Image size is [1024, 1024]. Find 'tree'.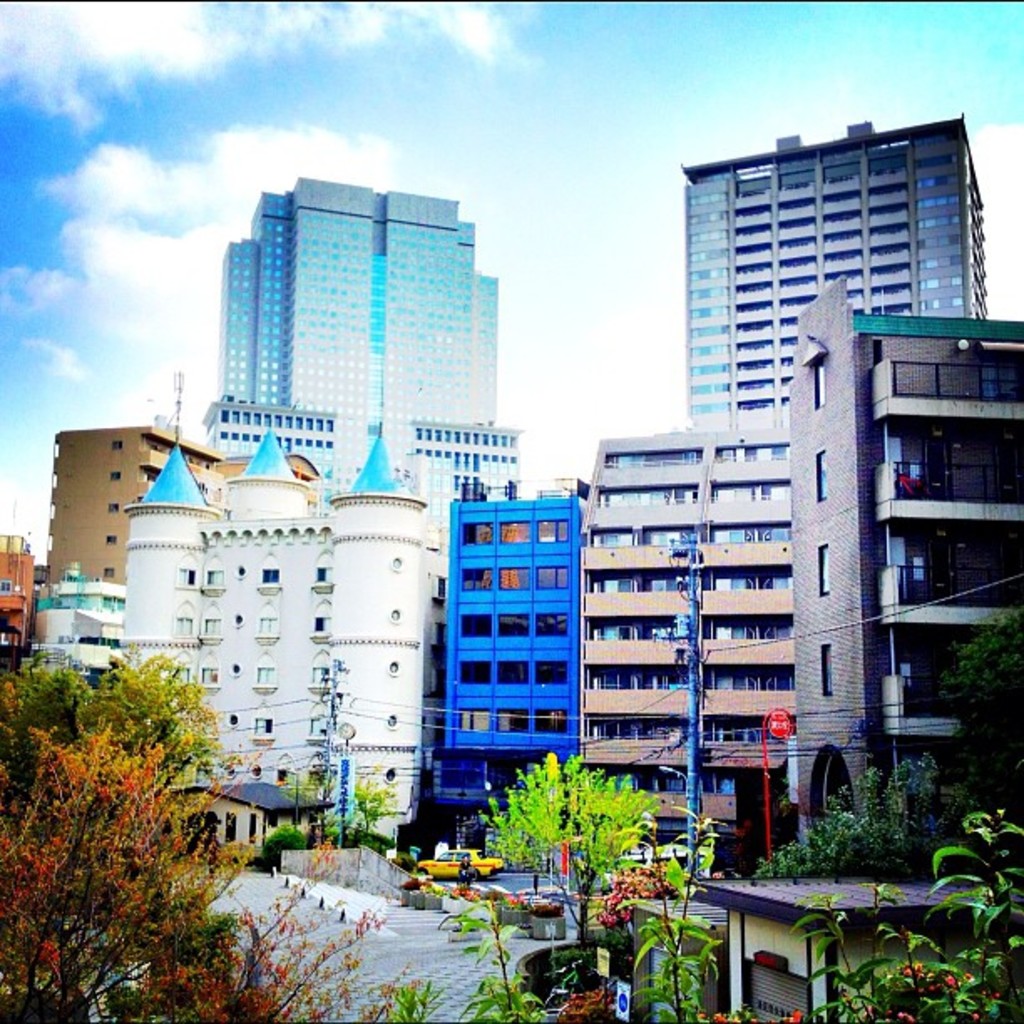
(0,678,432,1022).
